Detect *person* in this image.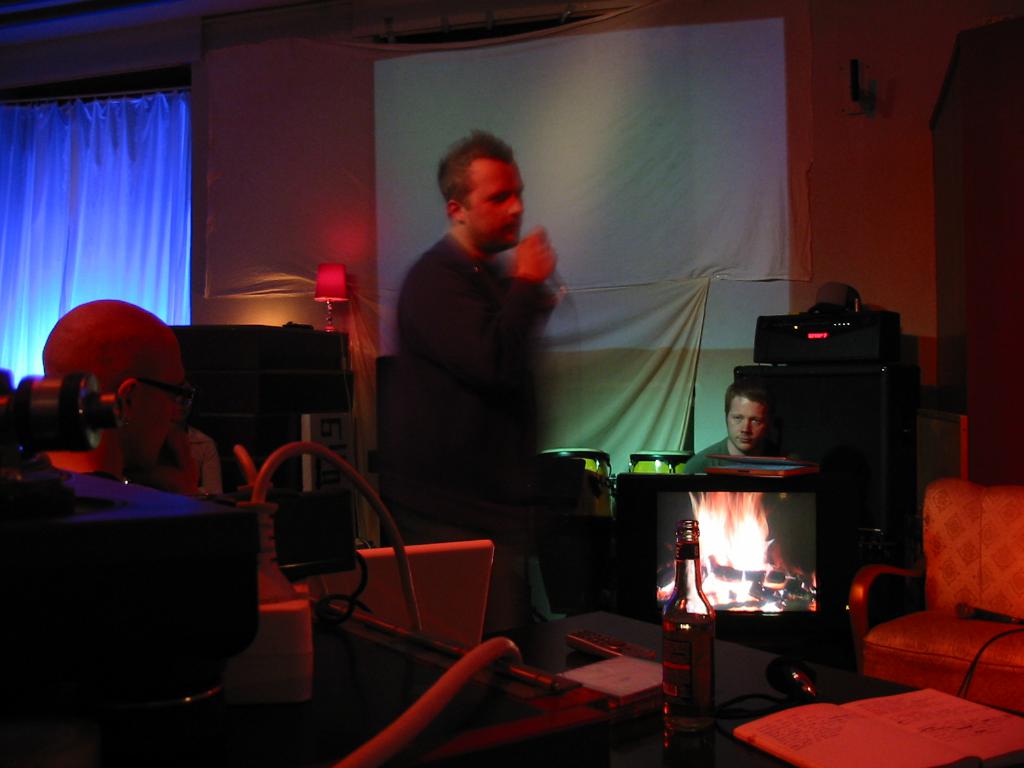
Detection: x1=38 y1=301 x2=186 y2=482.
